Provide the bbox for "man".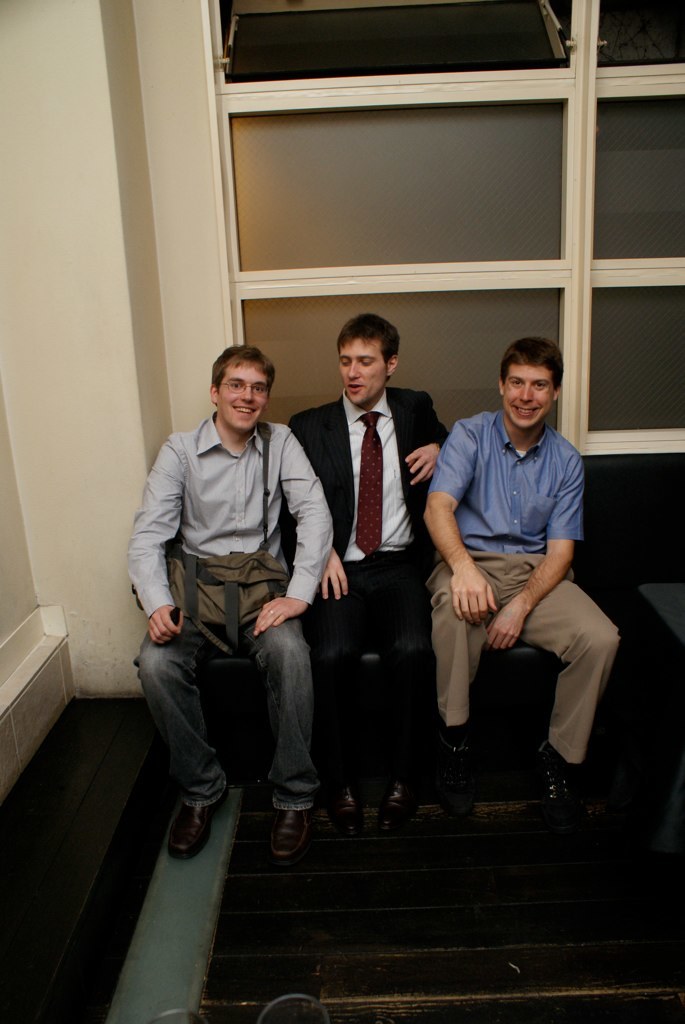
BBox(130, 342, 335, 860).
